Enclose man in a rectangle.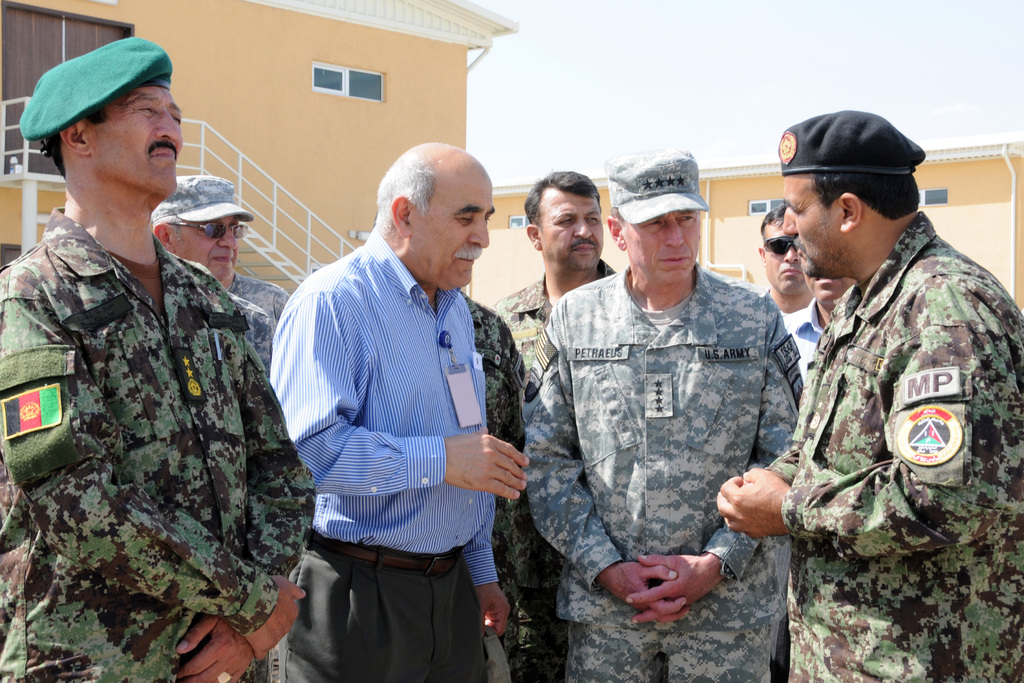
(x1=268, y1=130, x2=543, y2=657).
